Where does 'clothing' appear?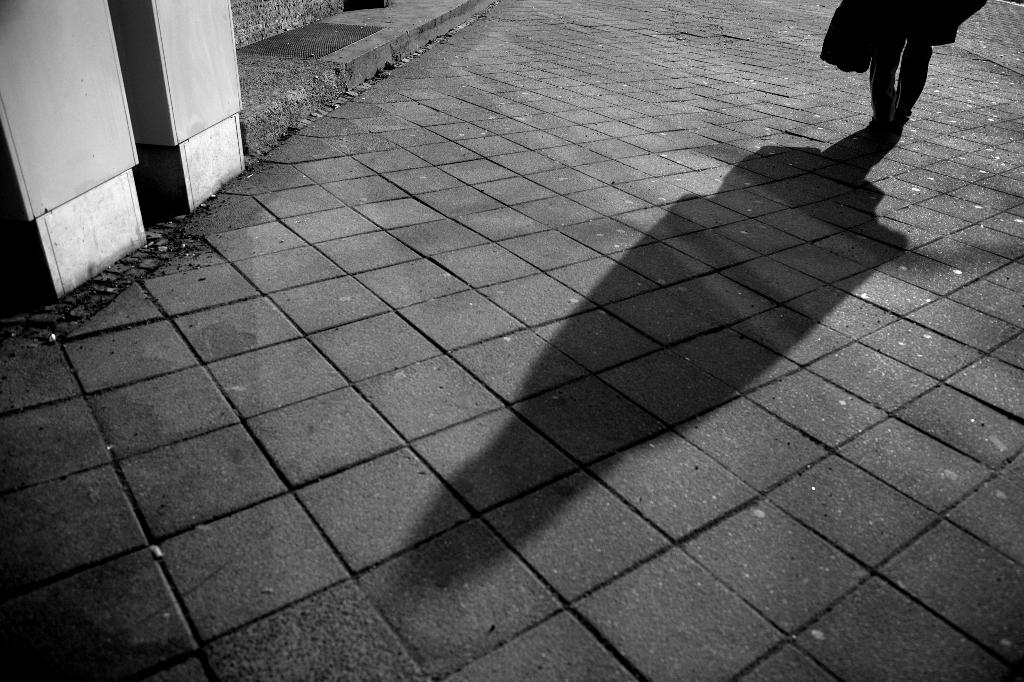
Appears at {"x1": 868, "y1": 0, "x2": 945, "y2": 119}.
